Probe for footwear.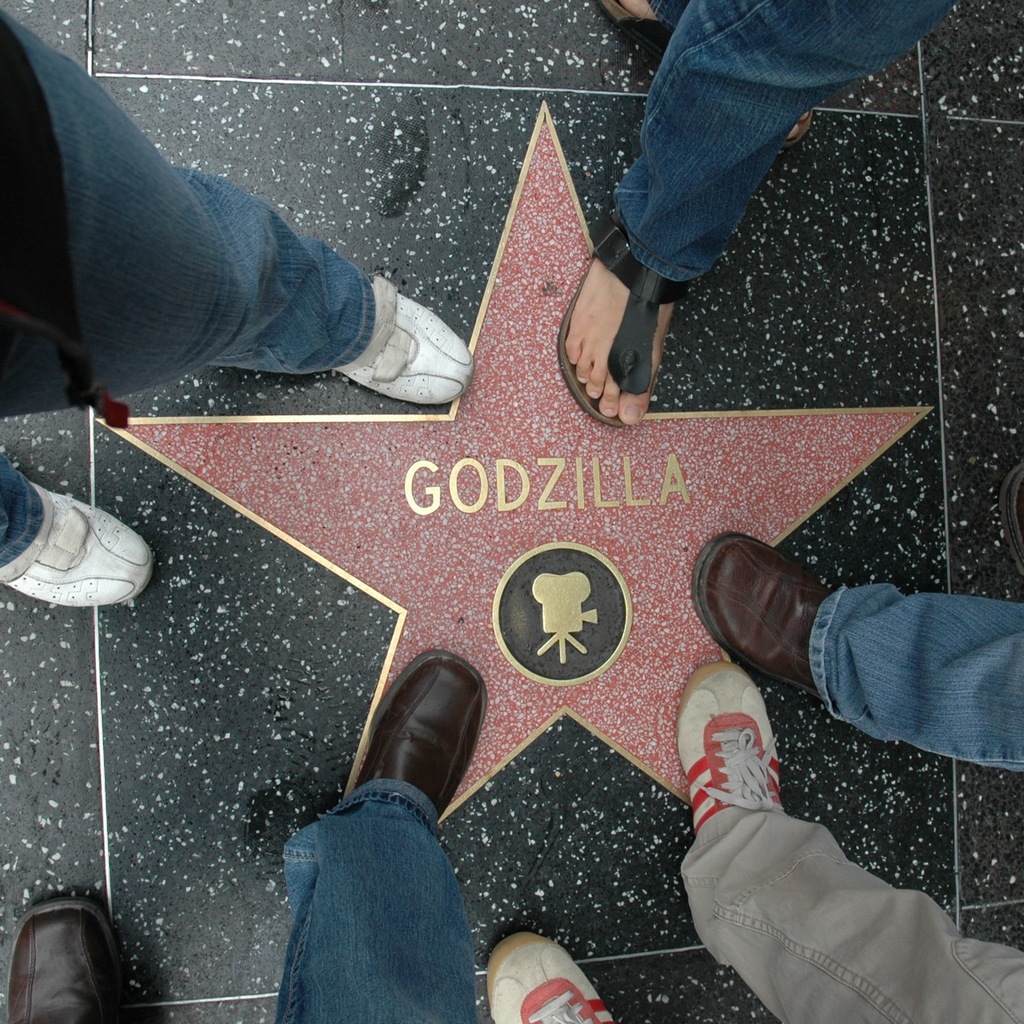
Probe result: rect(698, 521, 842, 709).
